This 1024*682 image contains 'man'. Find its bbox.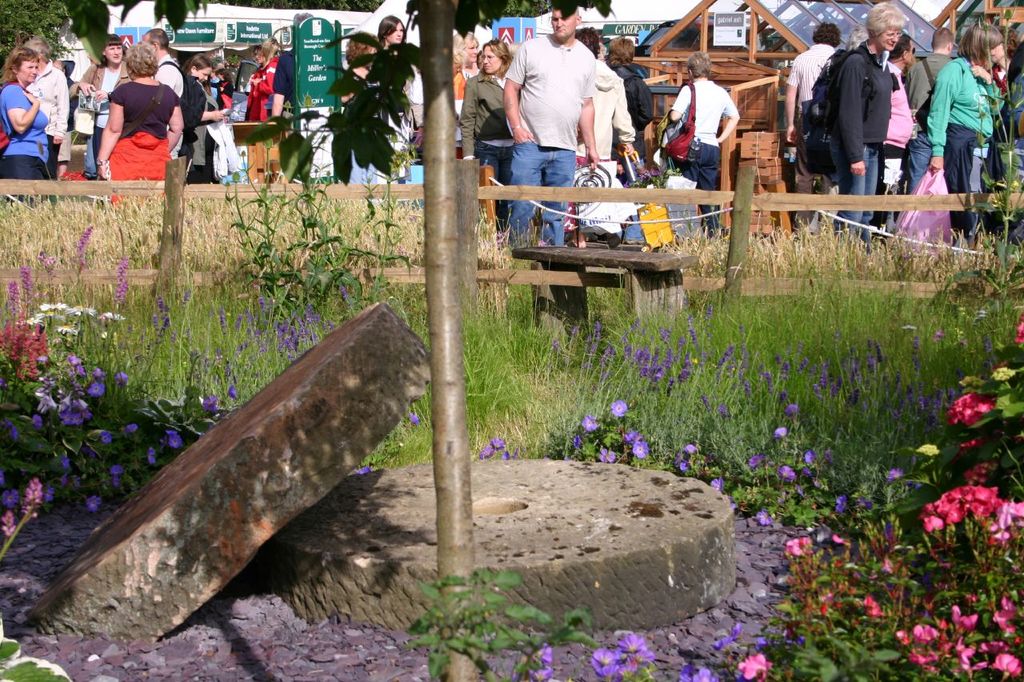
500:10:602:253.
